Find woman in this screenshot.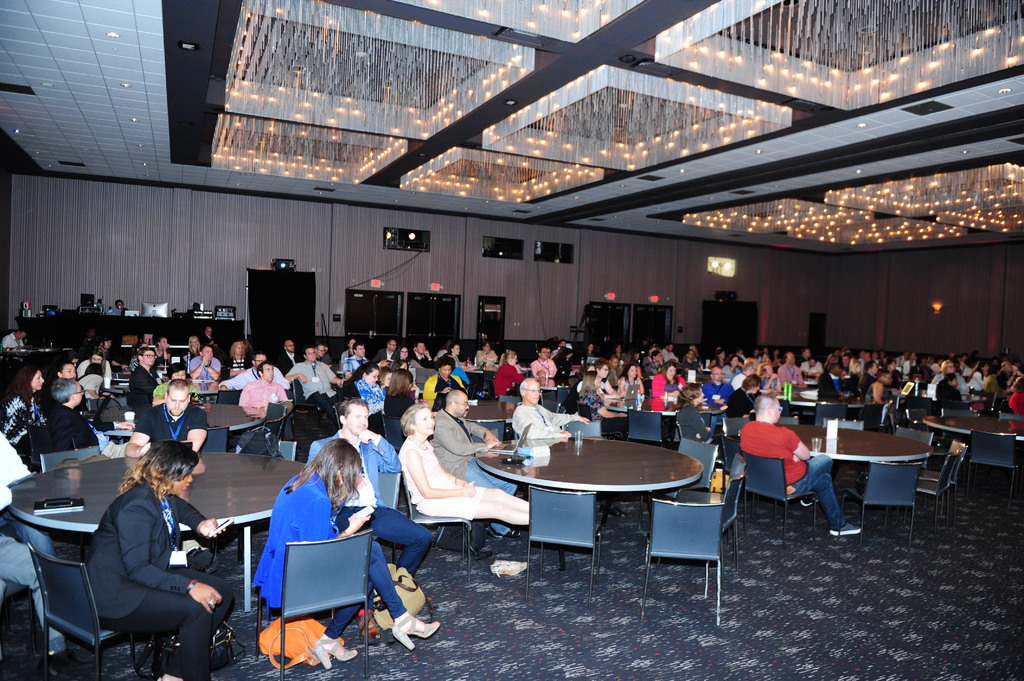
The bounding box for woman is 81/365/111/412.
